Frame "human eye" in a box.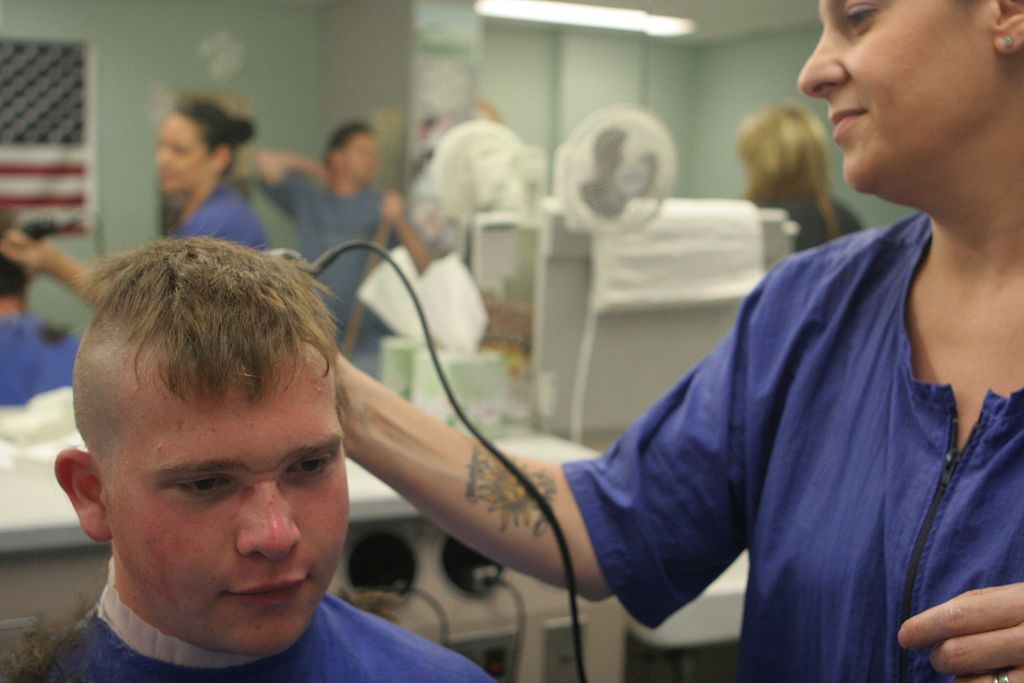
[x1=171, y1=470, x2=233, y2=504].
